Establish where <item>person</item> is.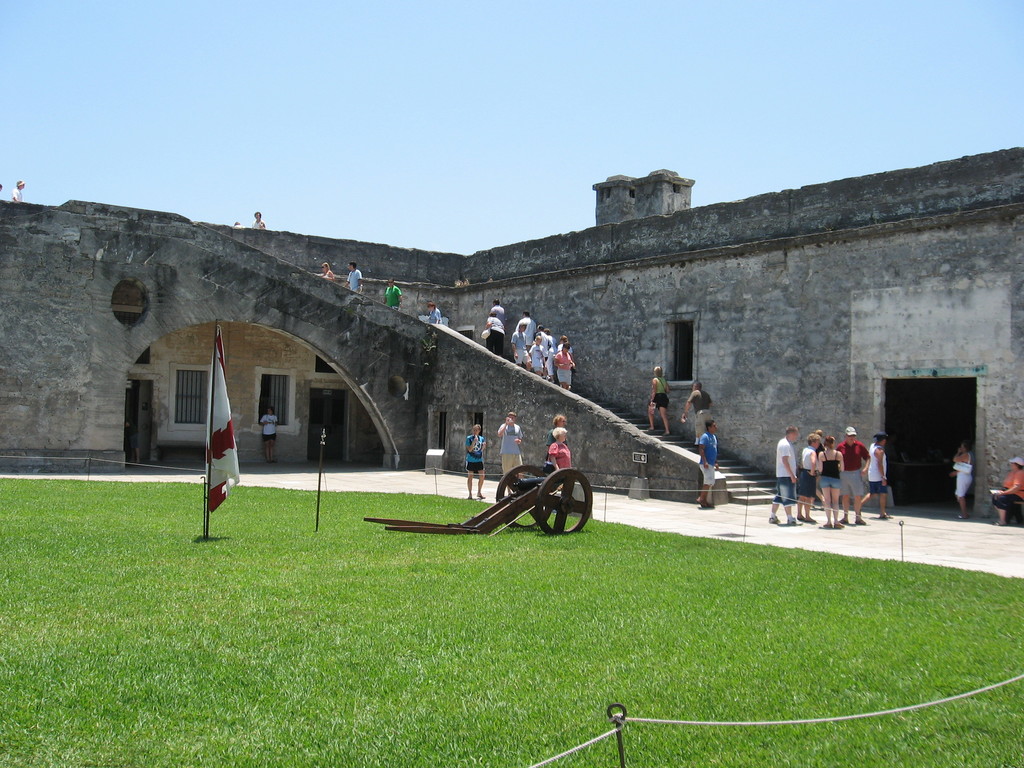
Established at Rect(10, 179, 29, 205).
